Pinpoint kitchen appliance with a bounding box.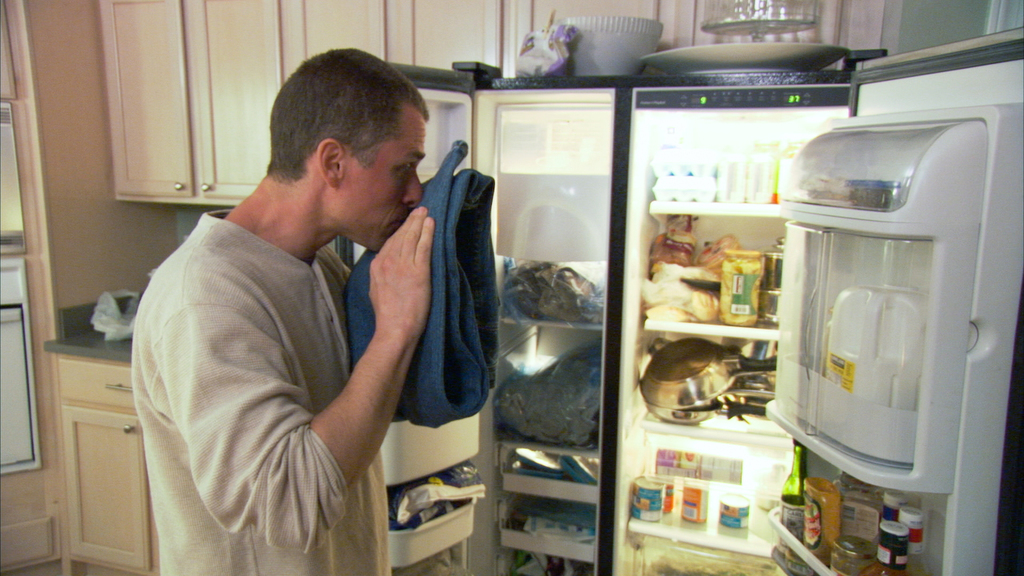
select_region(633, 479, 675, 518).
